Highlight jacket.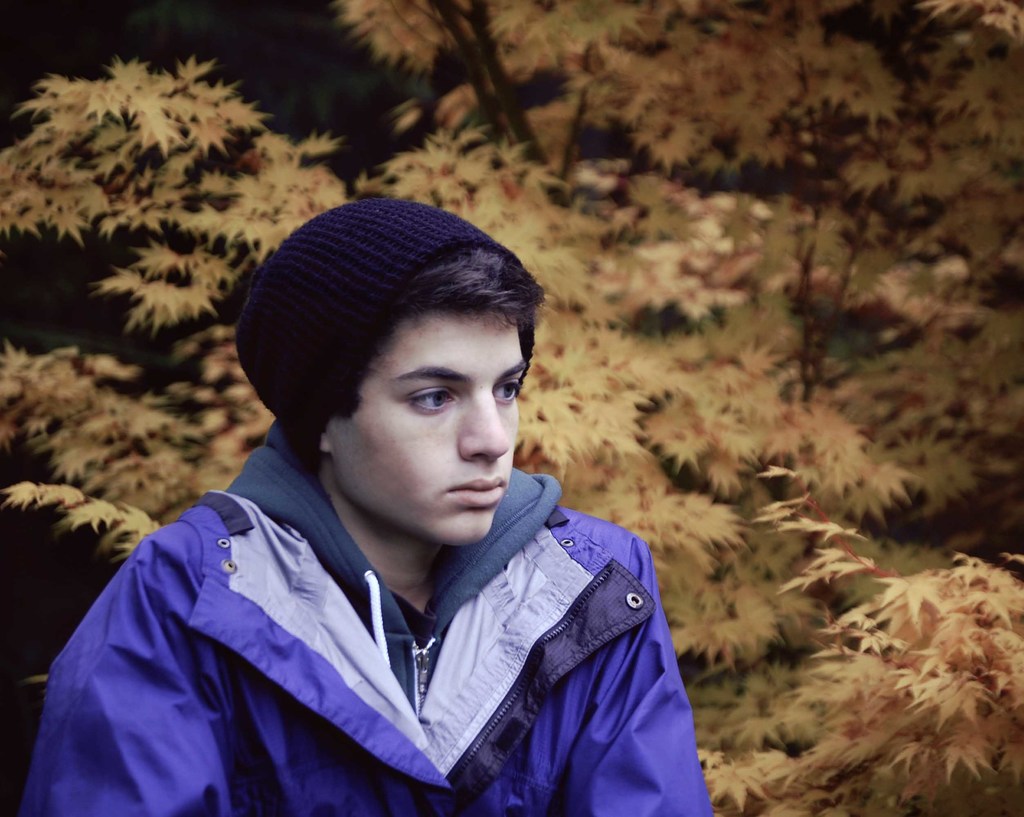
Highlighted region: Rect(11, 416, 717, 816).
